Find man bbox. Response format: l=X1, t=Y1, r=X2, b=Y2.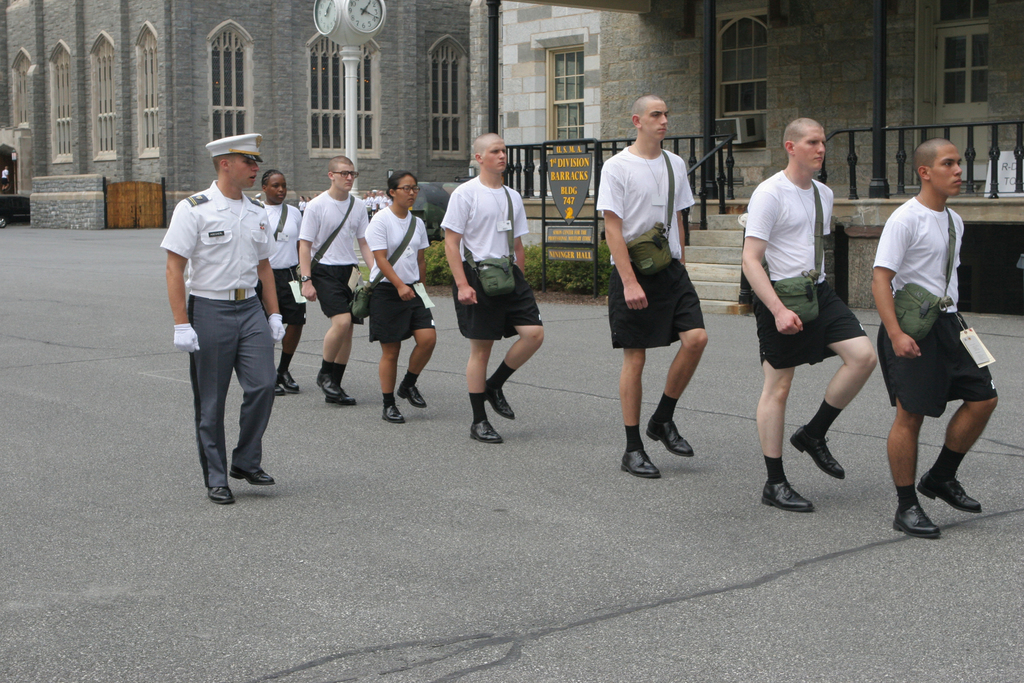
l=598, t=95, r=701, b=483.
